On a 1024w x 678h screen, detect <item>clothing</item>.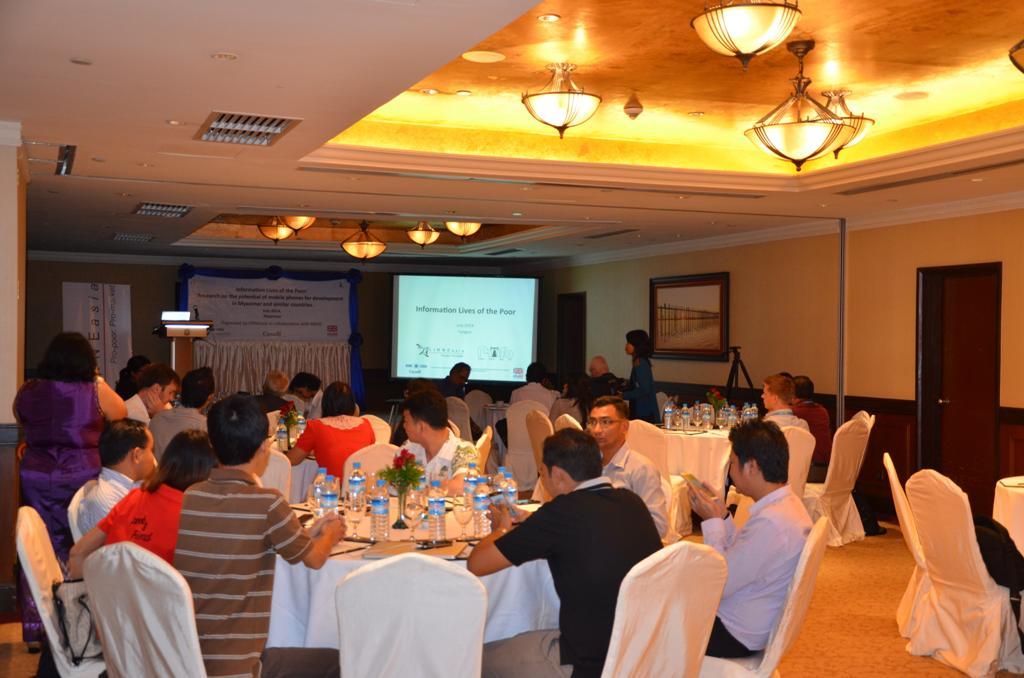
crop(759, 404, 801, 434).
